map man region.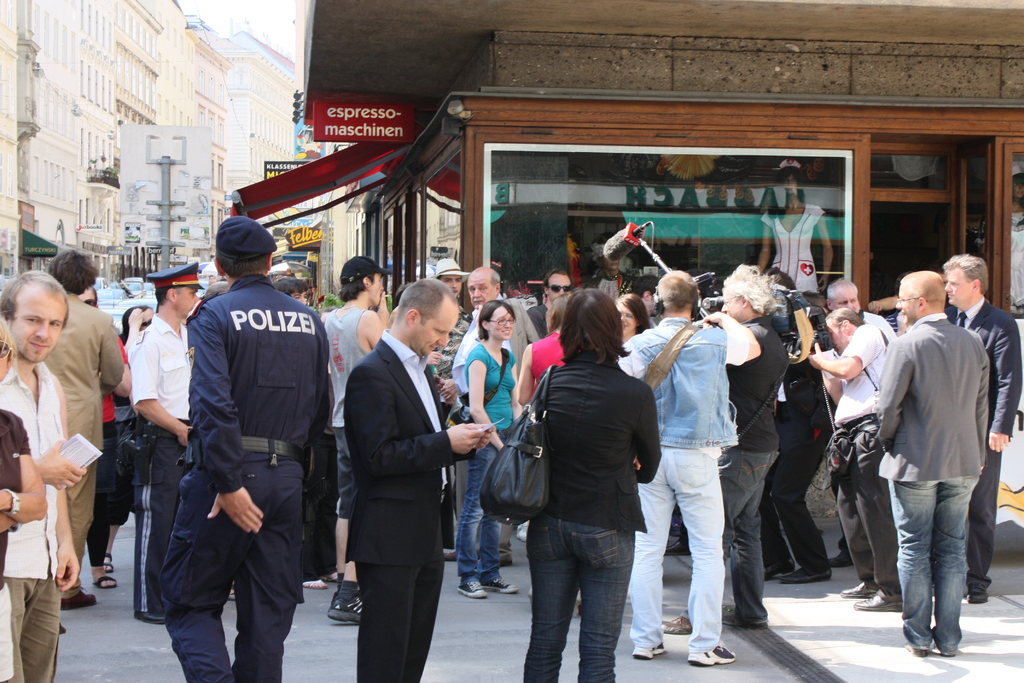
Mapped to [x1=441, y1=262, x2=534, y2=557].
